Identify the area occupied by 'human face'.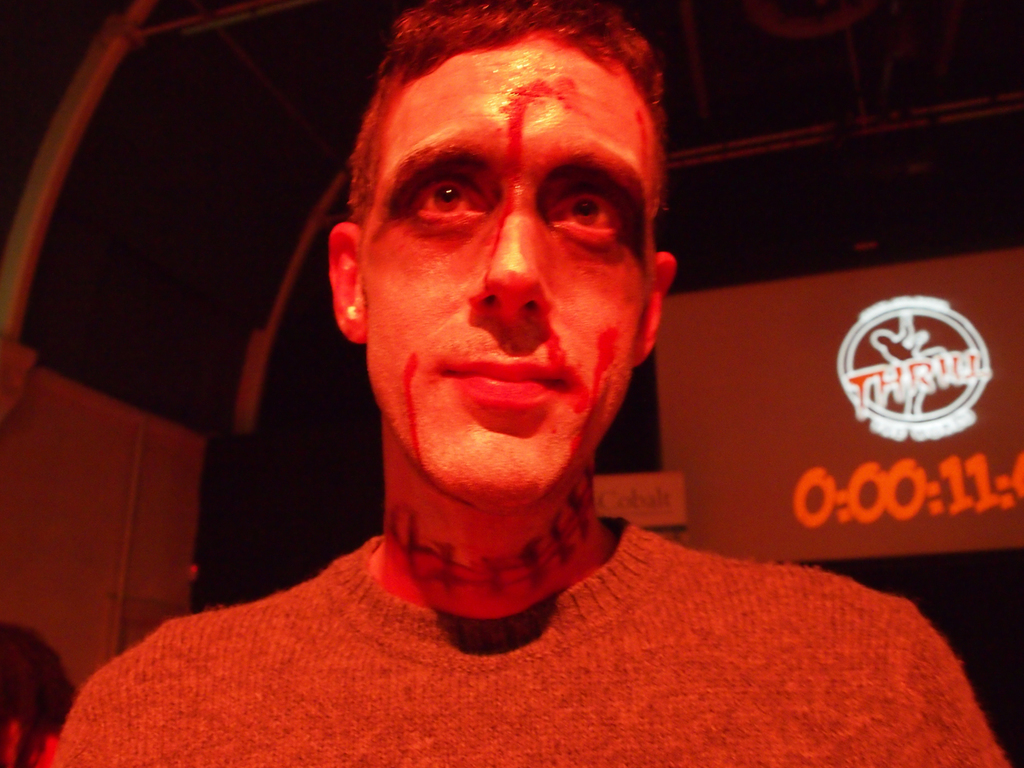
Area: pyautogui.locateOnScreen(362, 37, 652, 509).
